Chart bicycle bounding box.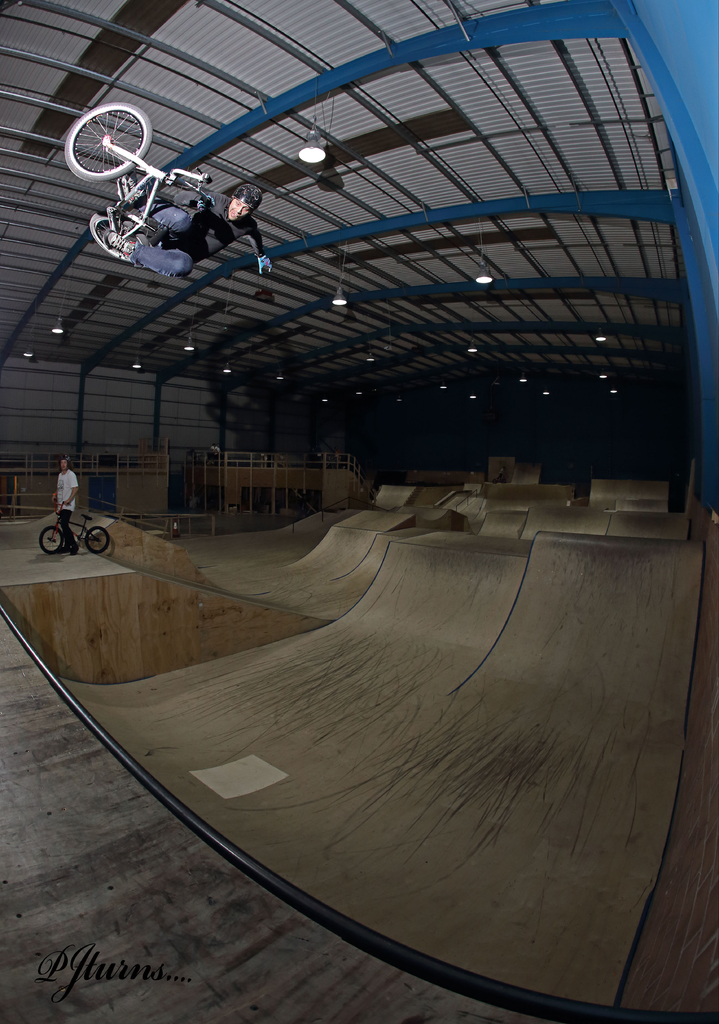
Charted: {"x1": 38, "y1": 499, "x2": 108, "y2": 557}.
